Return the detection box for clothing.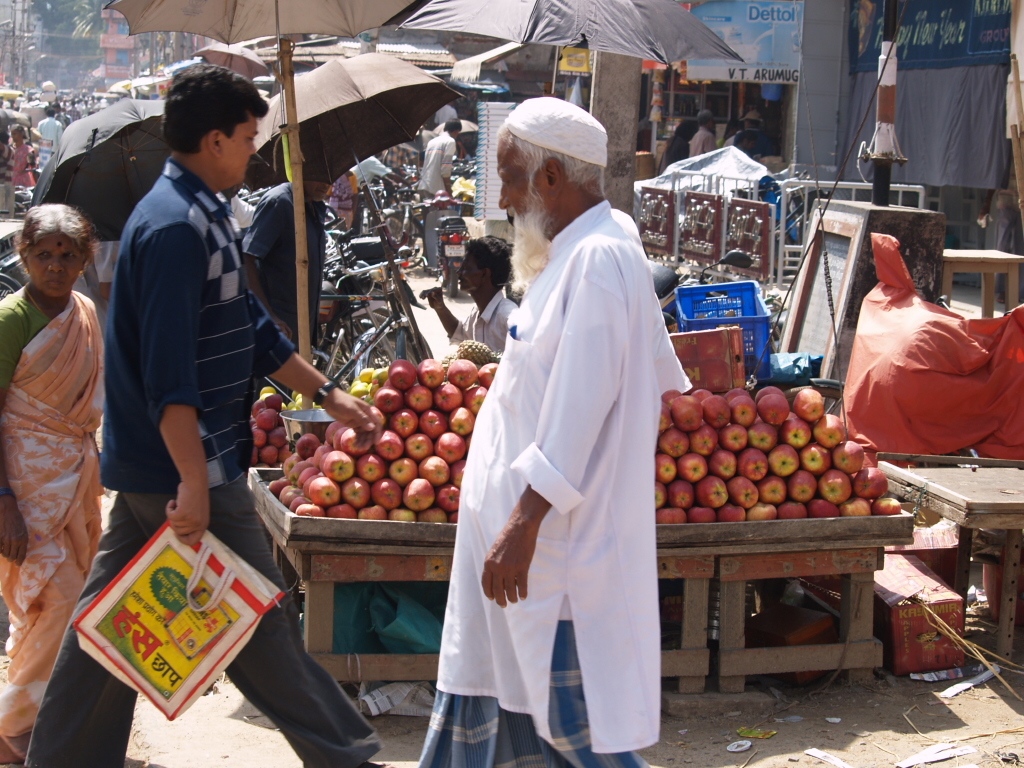
0, 137, 14, 217.
